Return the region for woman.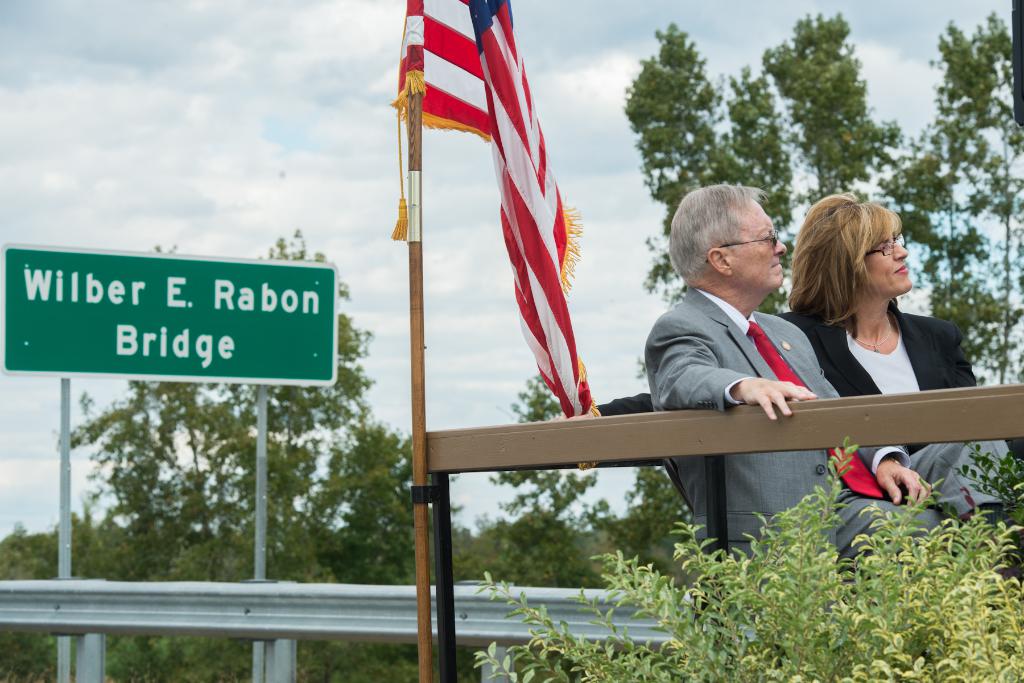
box=[534, 189, 987, 457].
